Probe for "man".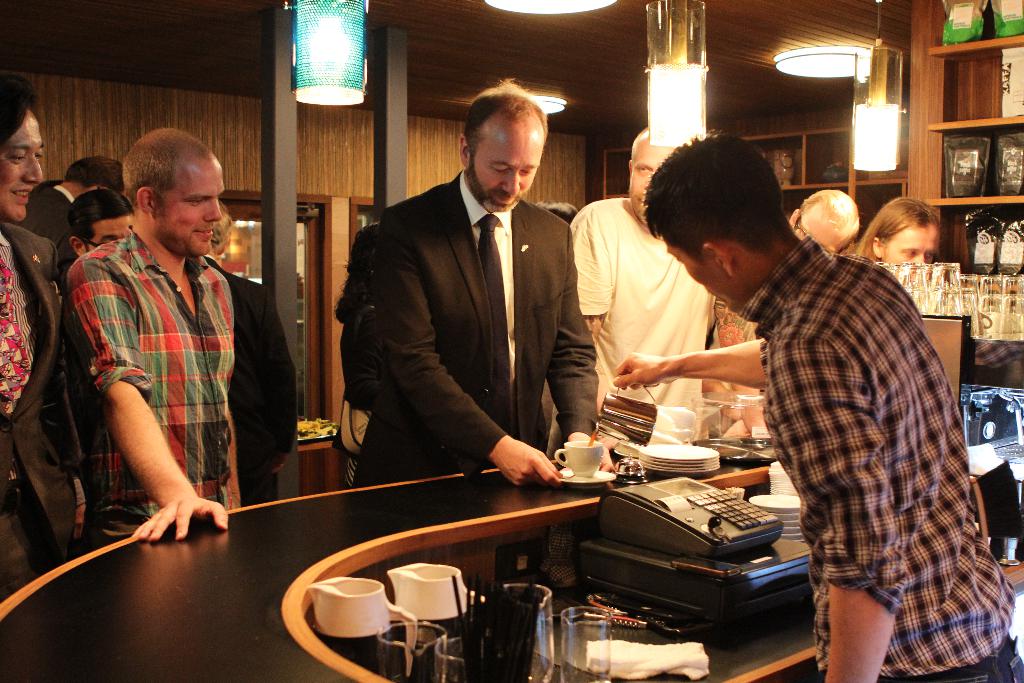
Probe result: 63:188:138:253.
